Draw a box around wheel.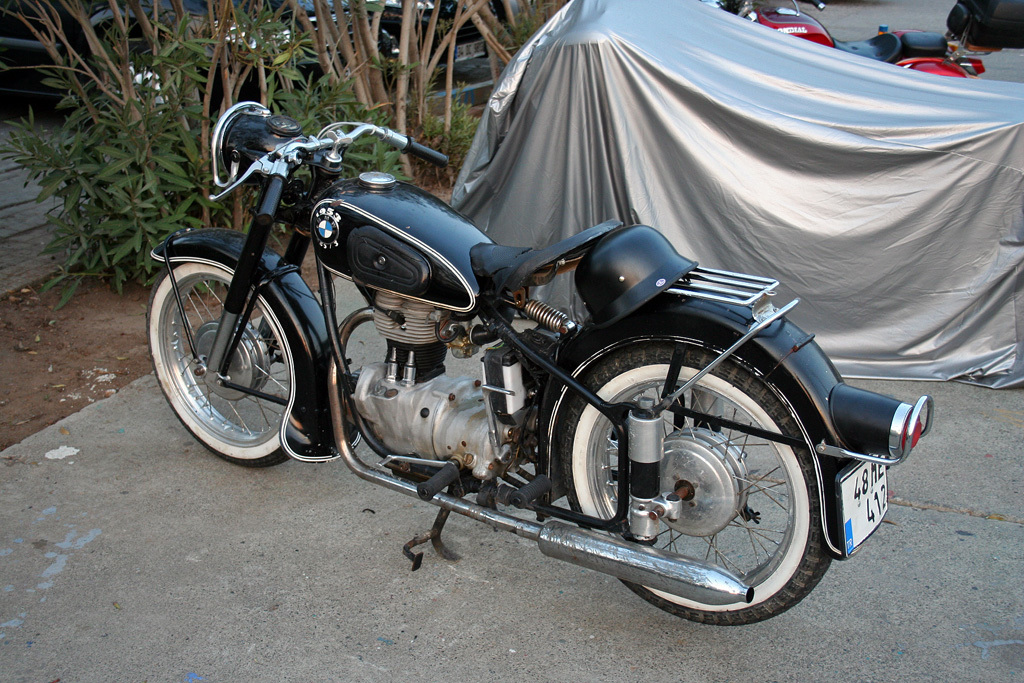
{"left": 147, "top": 259, "right": 292, "bottom": 471}.
